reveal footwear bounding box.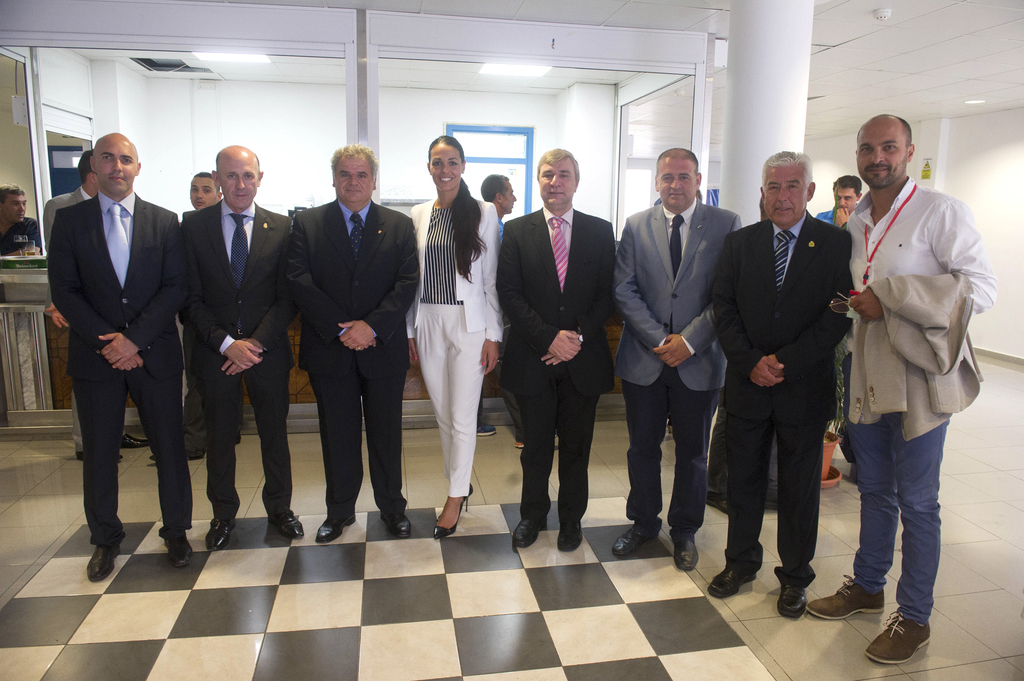
Revealed: 557 523 586 552.
